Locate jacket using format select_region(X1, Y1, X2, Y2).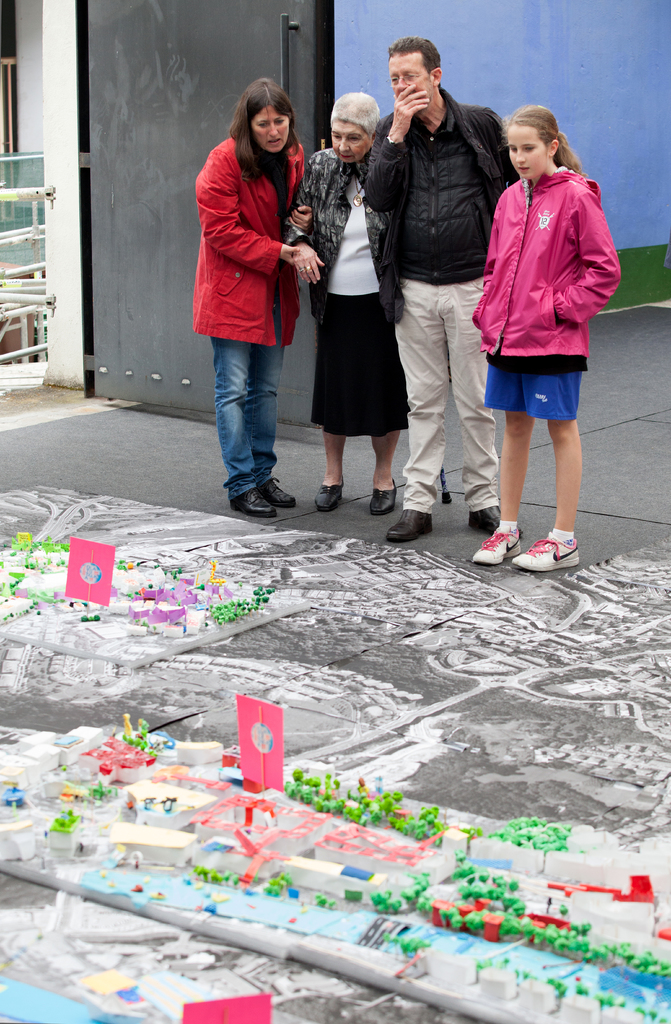
select_region(282, 140, 407, 314).
